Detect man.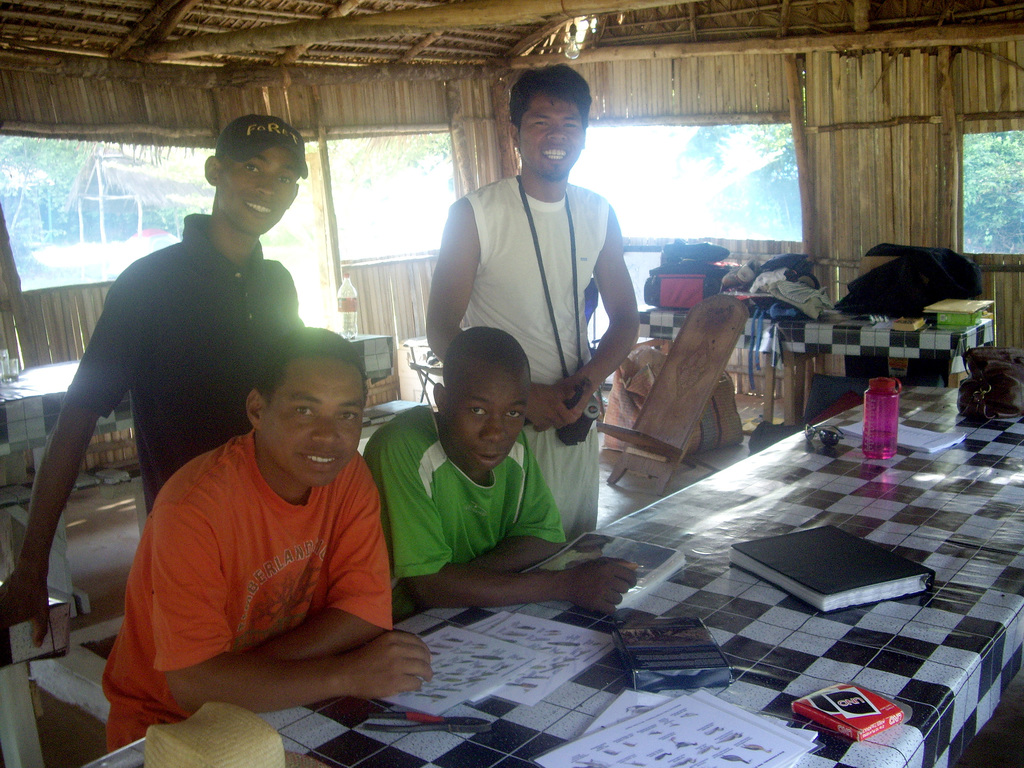
Detected at rect(99, 323, 436, 758).
